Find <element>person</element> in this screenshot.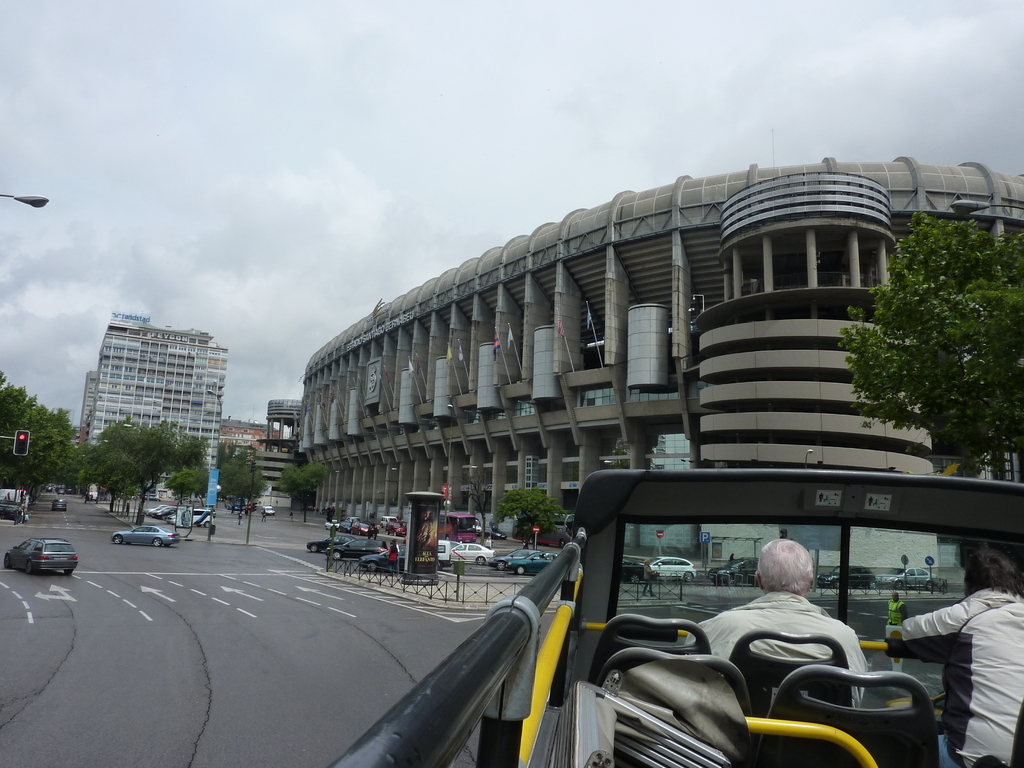
The bounding box for <element>person</element> is pyautogui.locateOnScreen(878, 586, 908, 669).
